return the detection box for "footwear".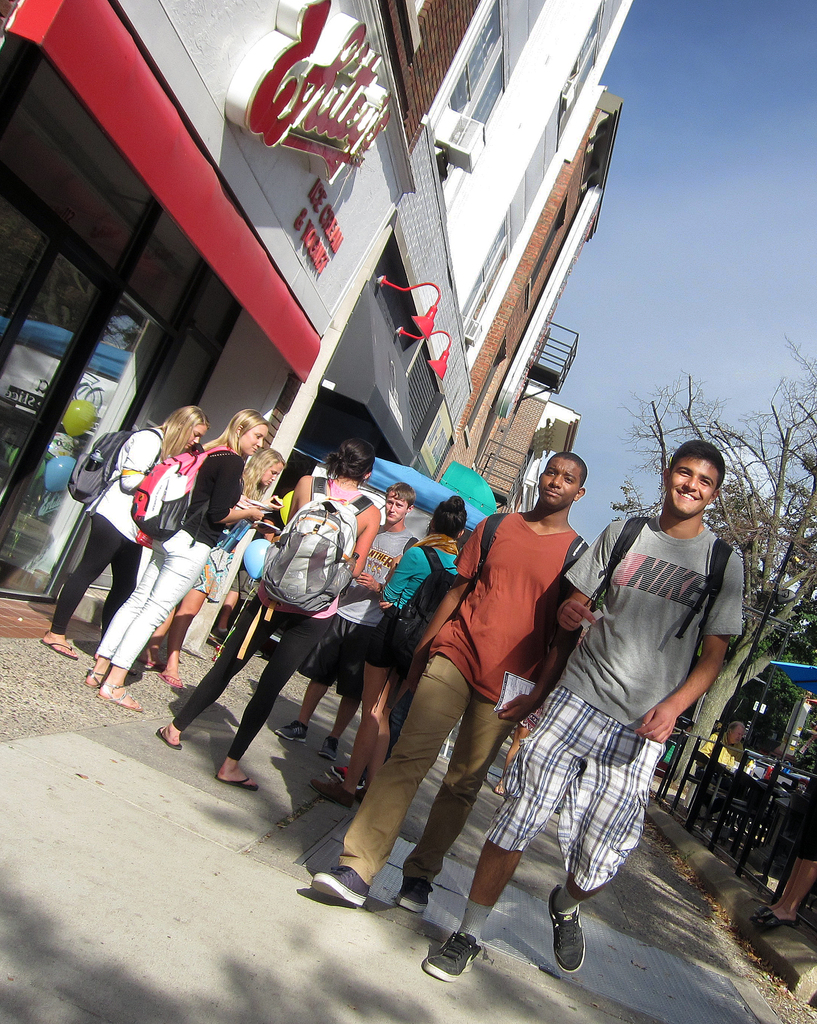
395/877/436/914.
